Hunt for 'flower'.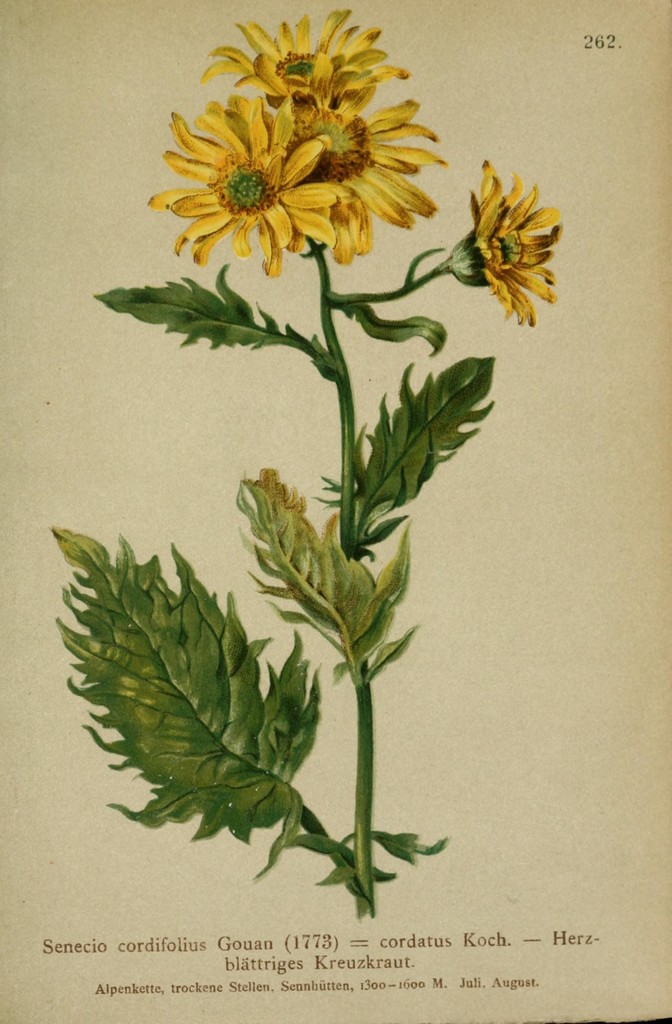
Hunted down at [204, 4, 419, 106].
